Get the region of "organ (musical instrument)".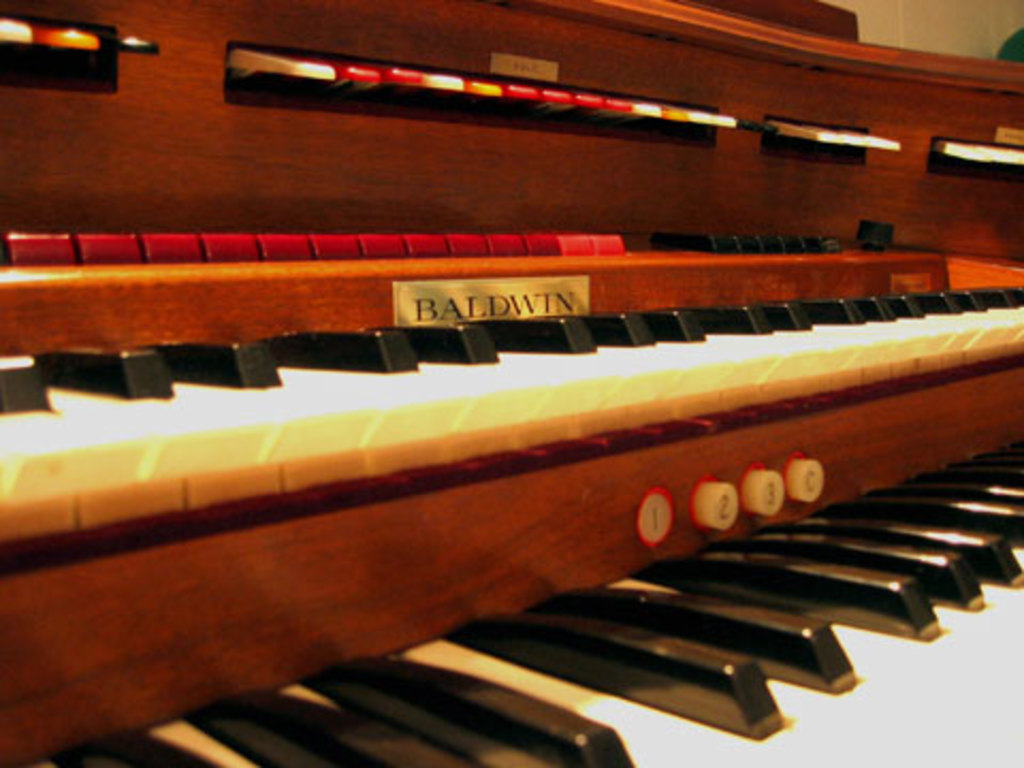
0, 0, 1022, 766.
